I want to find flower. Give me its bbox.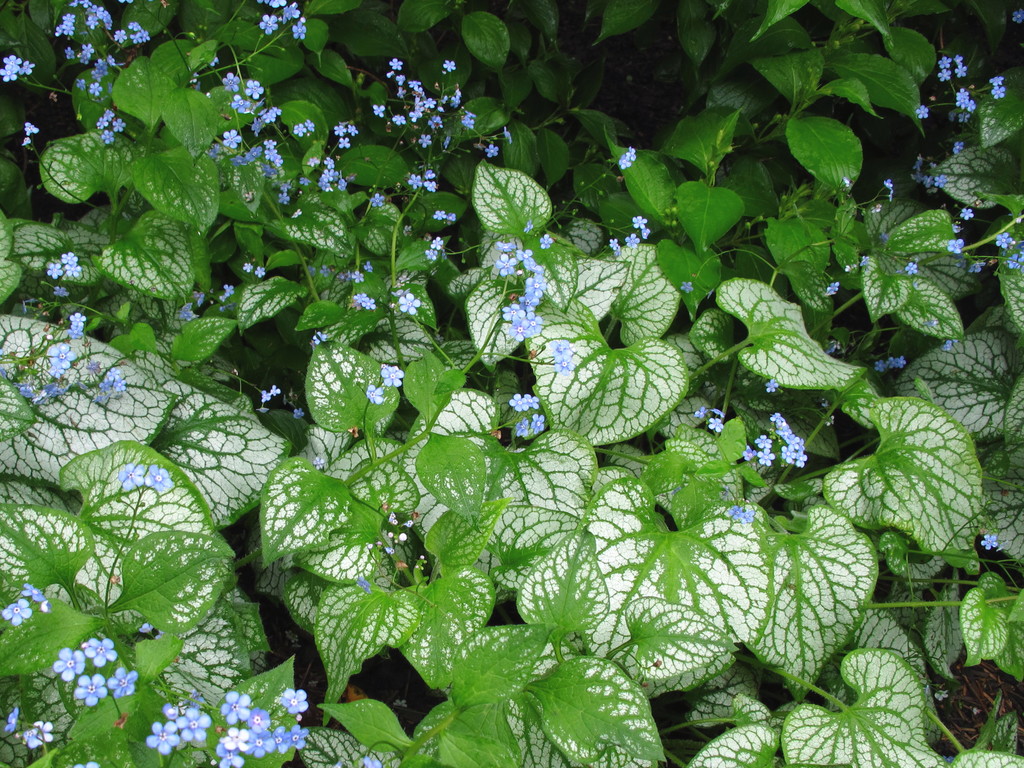
region(78, 675, 109, 709).
